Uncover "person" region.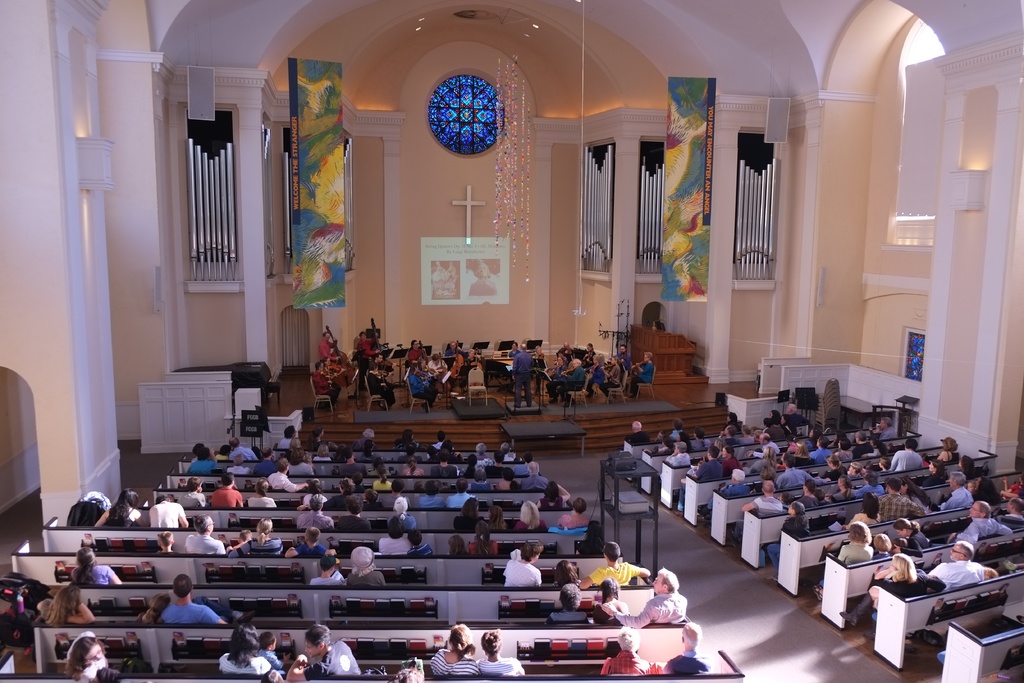
Uncovered: (left=64, top=635, right=110, bottom=682).
